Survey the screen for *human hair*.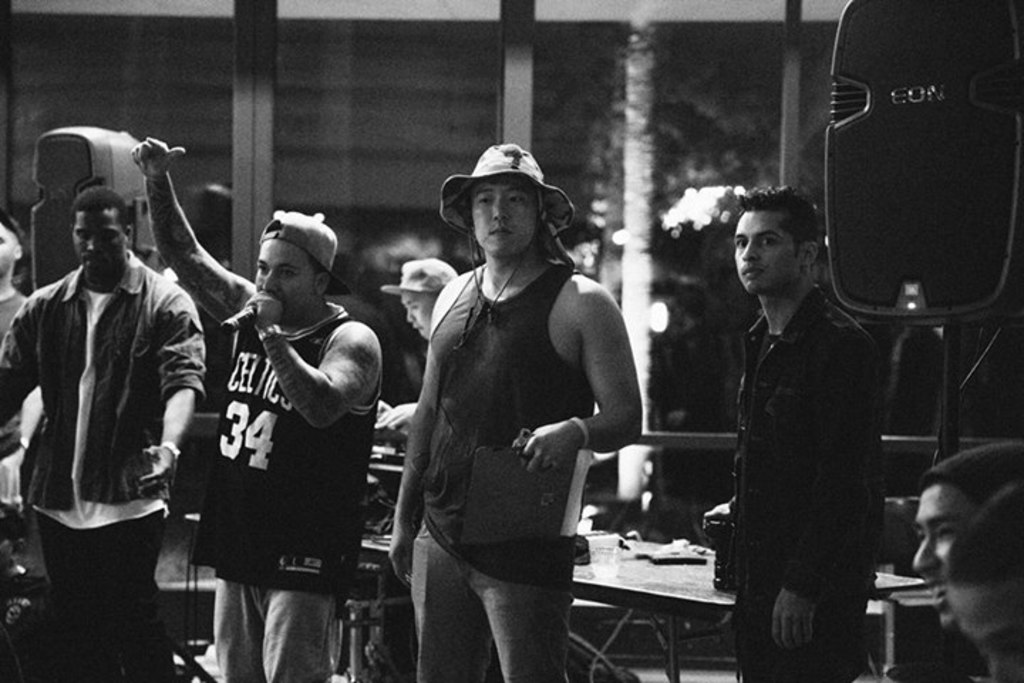
Survey found: 70:185:128:239.
